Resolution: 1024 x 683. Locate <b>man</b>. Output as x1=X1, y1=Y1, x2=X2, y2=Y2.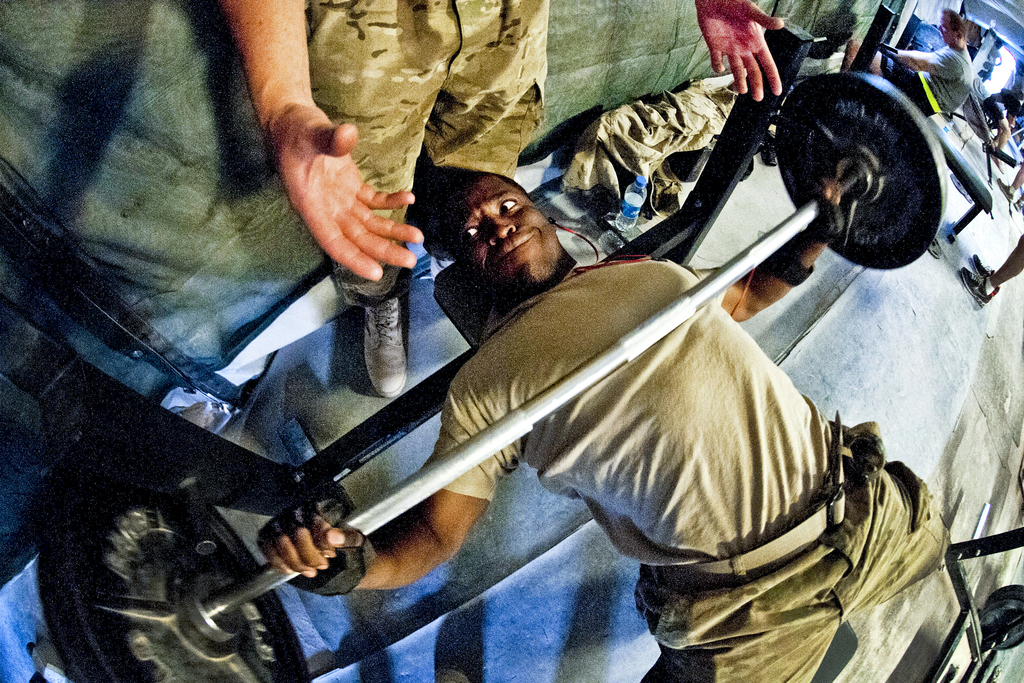
x1=270, y1=172, x2=947, y2=682.
